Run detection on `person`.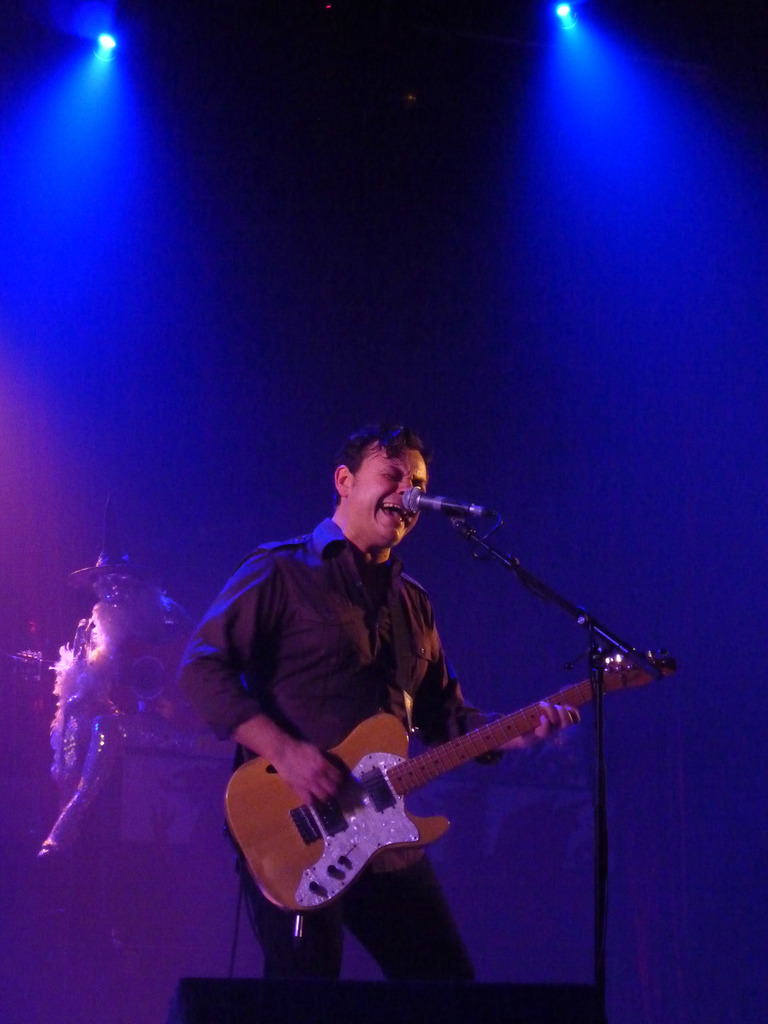
Result: {"x1": 165, "y1": 426, "x2": 578, "y2": 1023}.
